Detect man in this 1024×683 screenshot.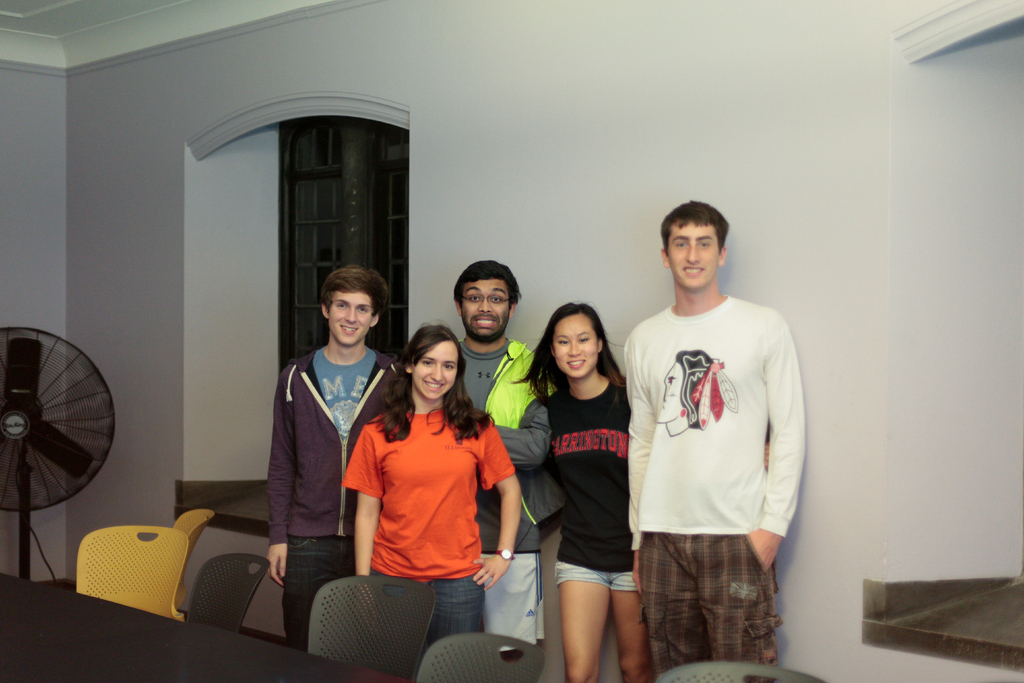
Detection: l=267, t=264, r=403, b=652.
